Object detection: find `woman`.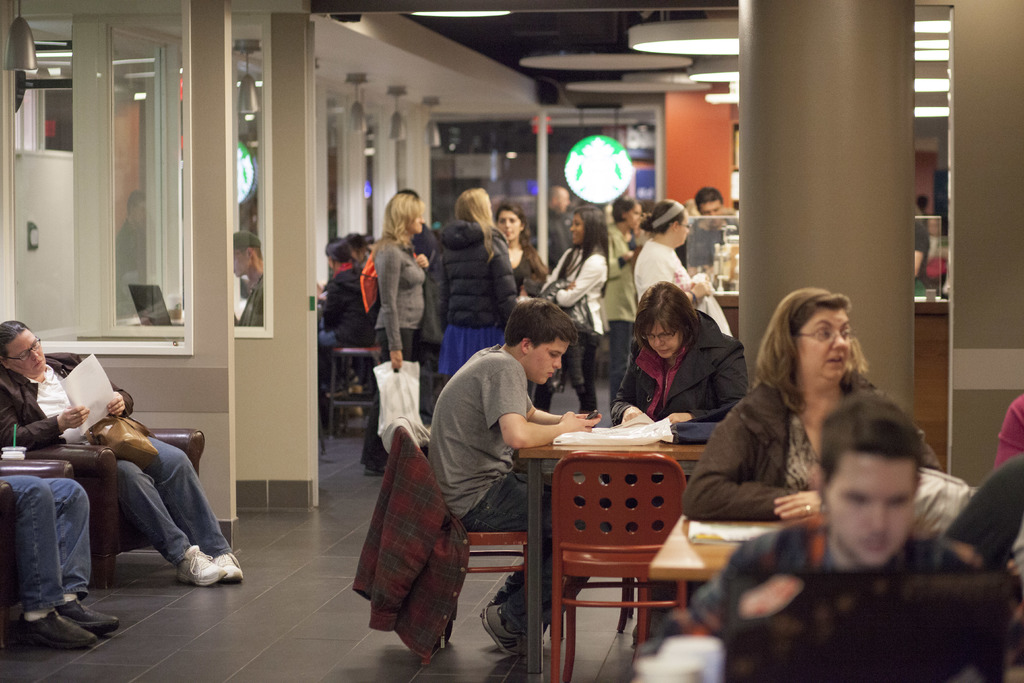
[494,197,550,294].
